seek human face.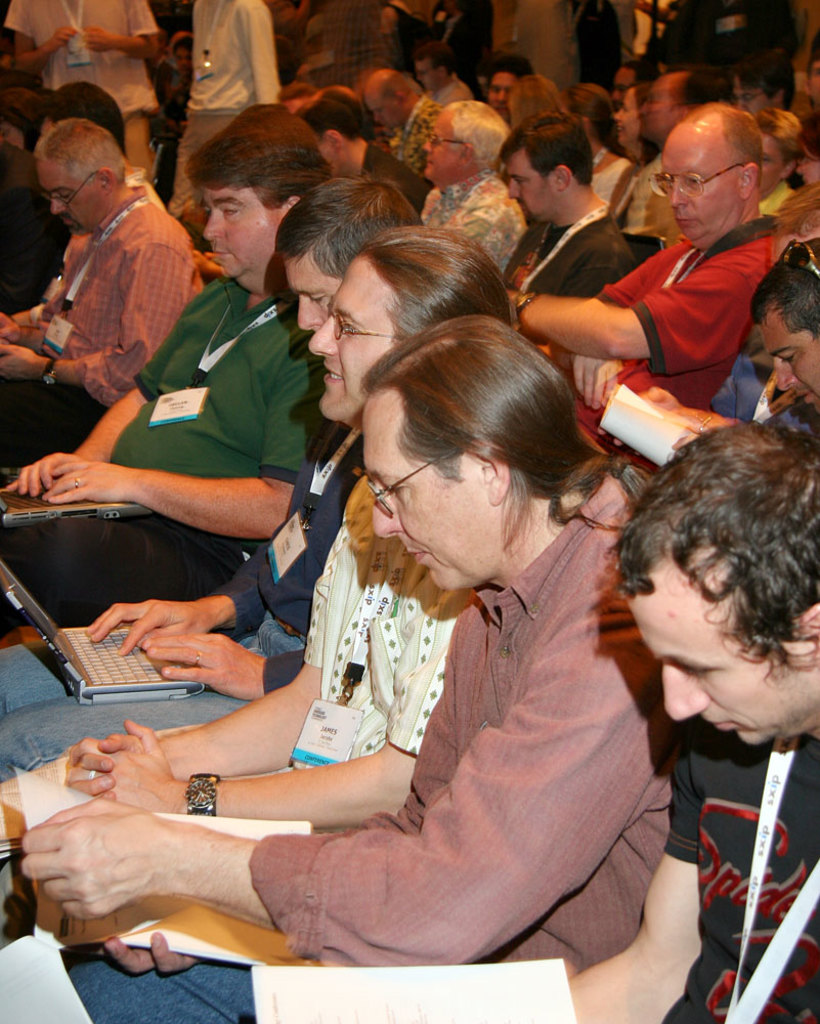
x1=761, y1=140, x2=782, y2=198.
